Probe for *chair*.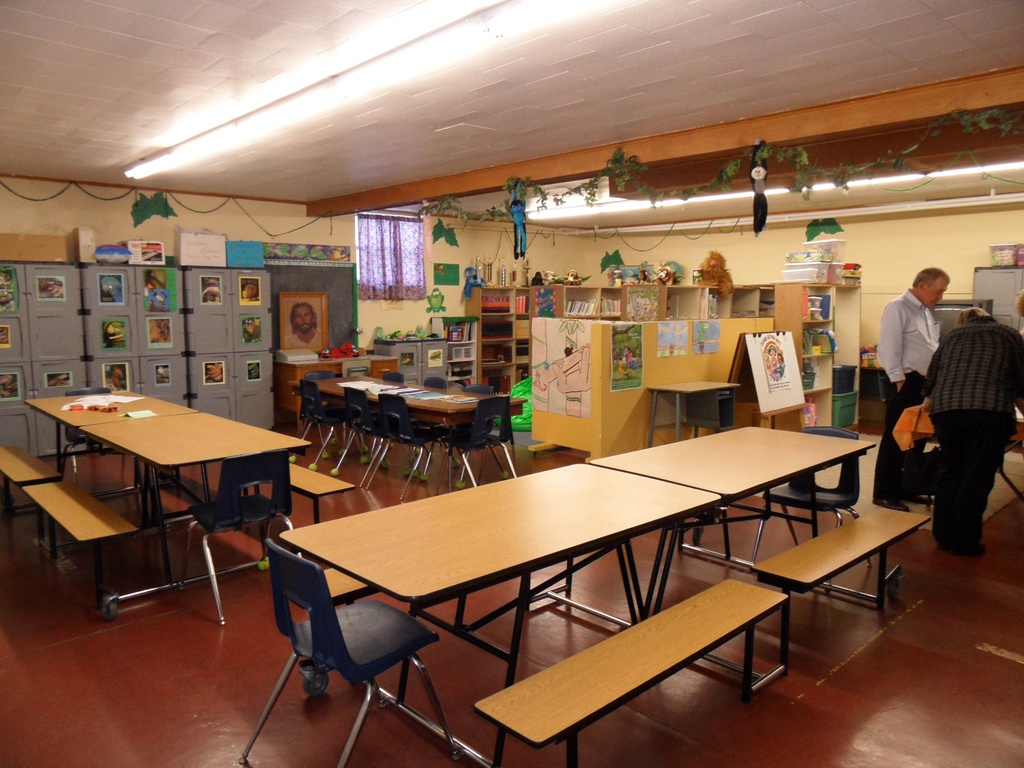
Probe result: region(180, 449, 288, 624).
